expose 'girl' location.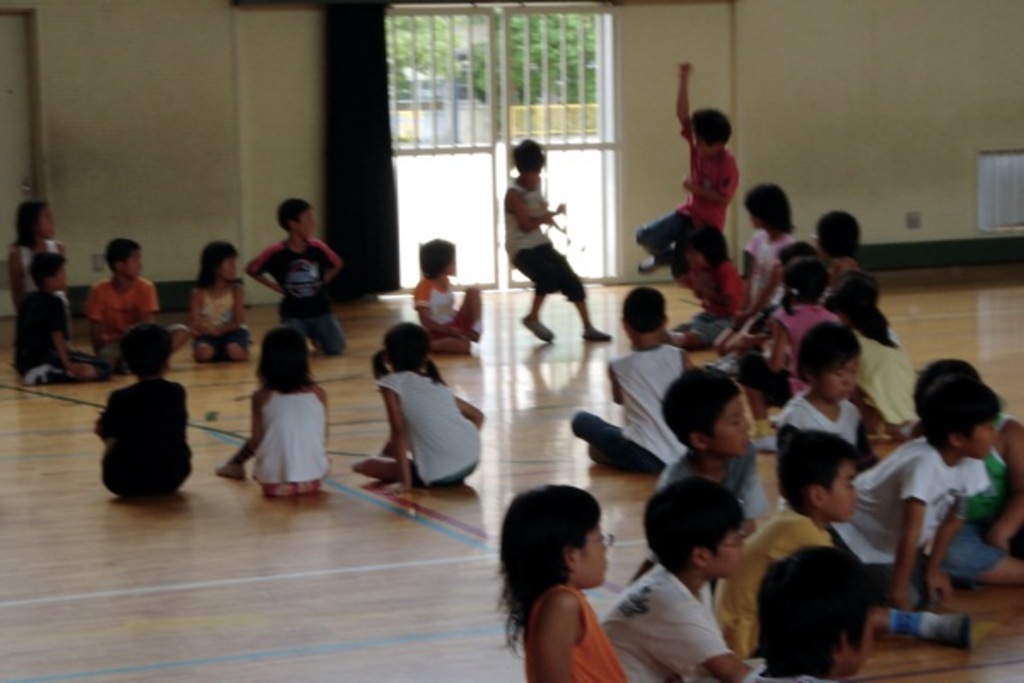
Exposed at bbox=[749, 254, 843, 412].
